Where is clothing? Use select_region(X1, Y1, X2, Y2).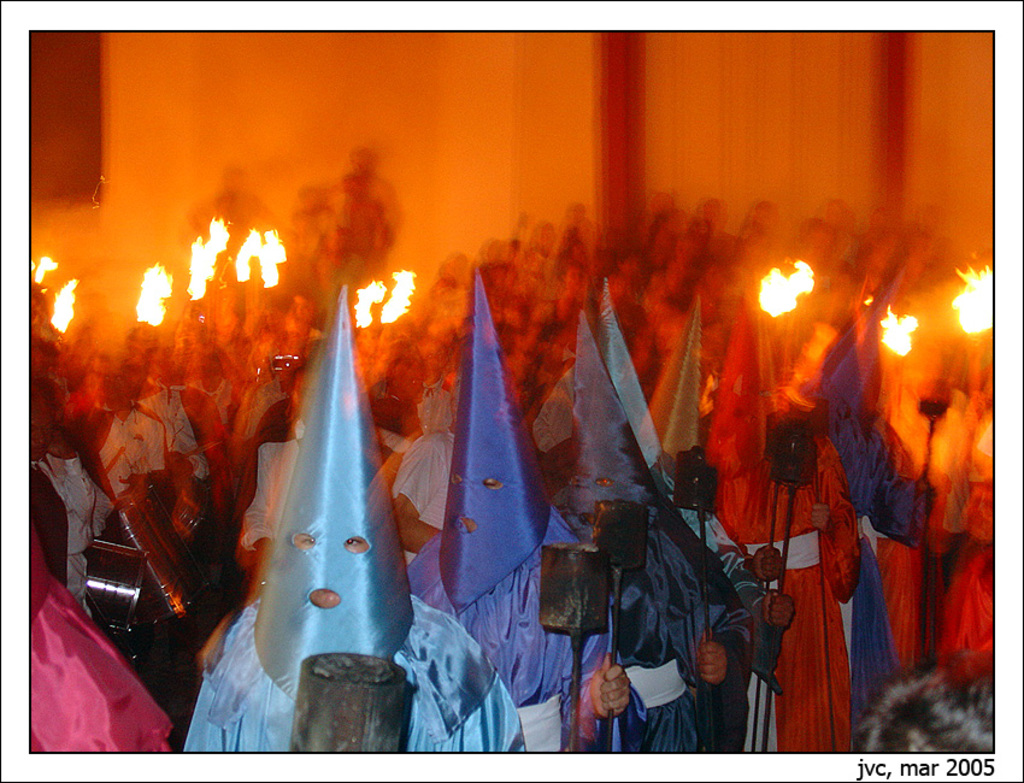
select_region(180, 573, 525, 758).
